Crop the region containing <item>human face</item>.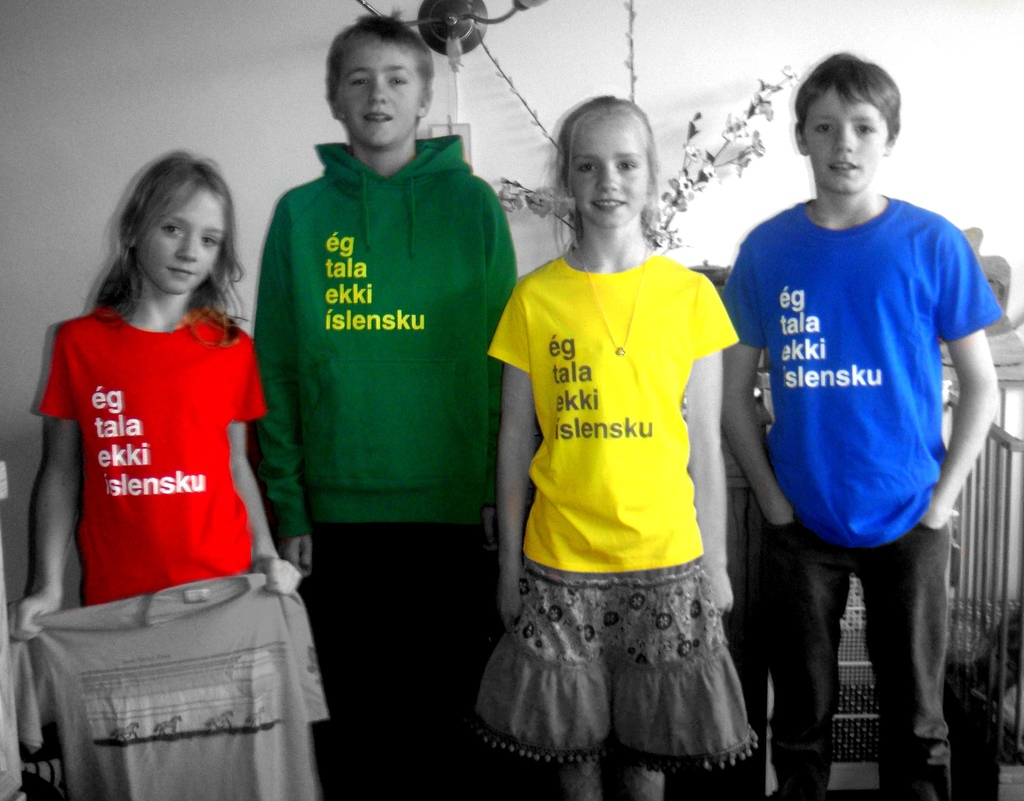
Crop region: detection(141, 186, 226, 292).
